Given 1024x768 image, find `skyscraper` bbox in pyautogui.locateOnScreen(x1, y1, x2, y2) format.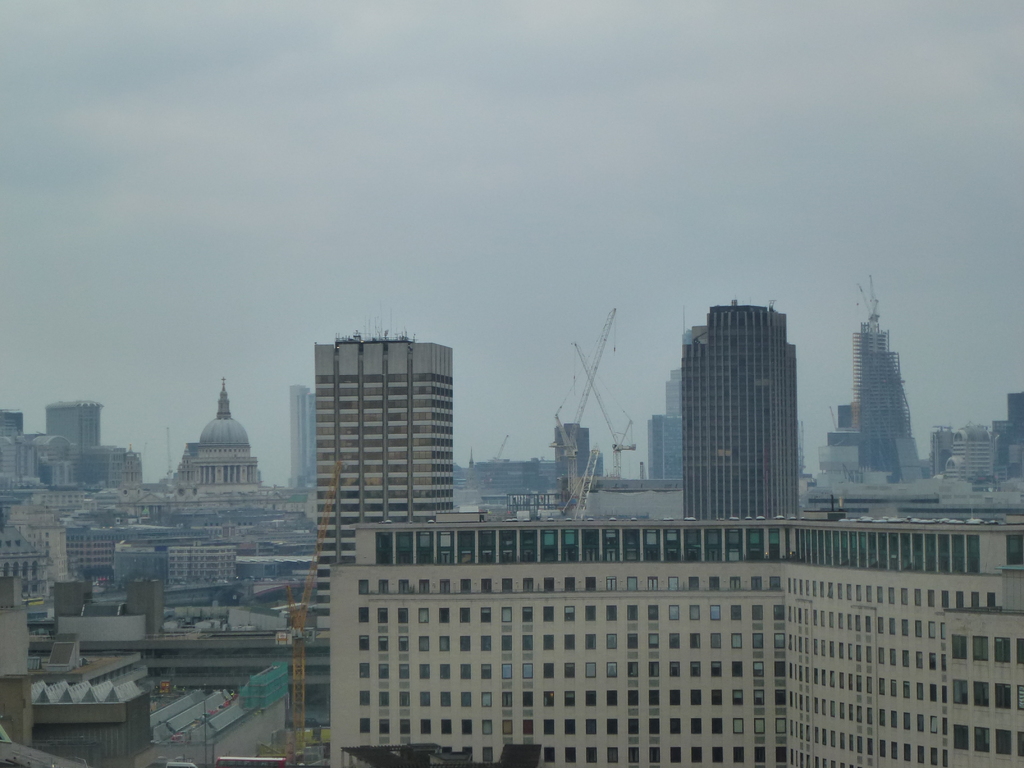
pyautogui.locateOnScreen(664, 291, 824, 534).
